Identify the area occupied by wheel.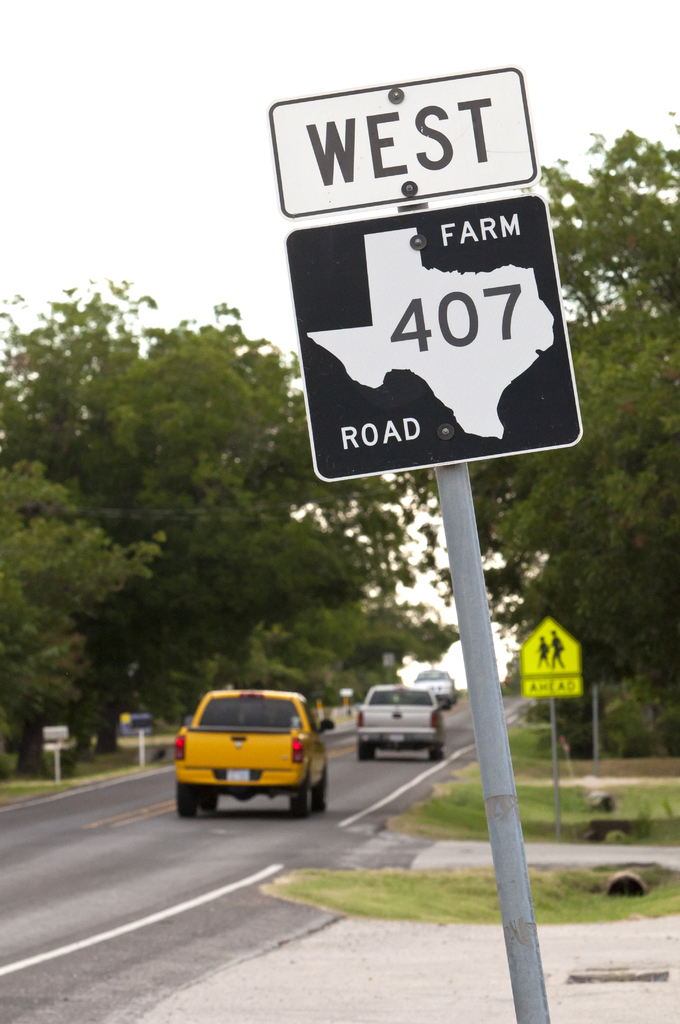
Area: (x1=438, y1=744, x2=445, y2=758).
